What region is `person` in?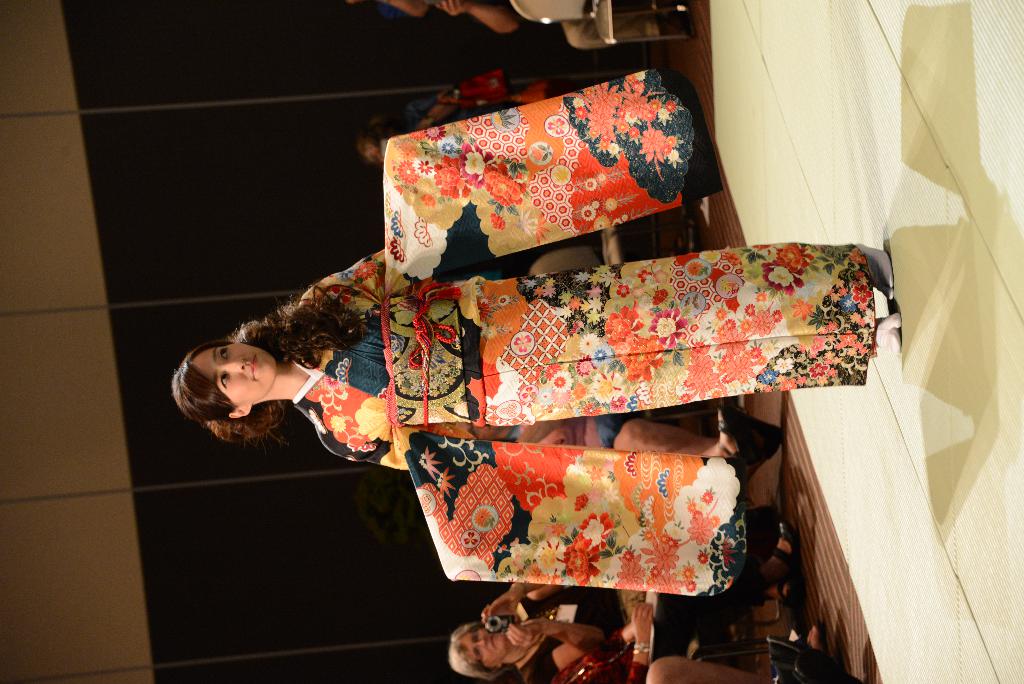
x1=170 y1=238 x2=903 y2=473.
